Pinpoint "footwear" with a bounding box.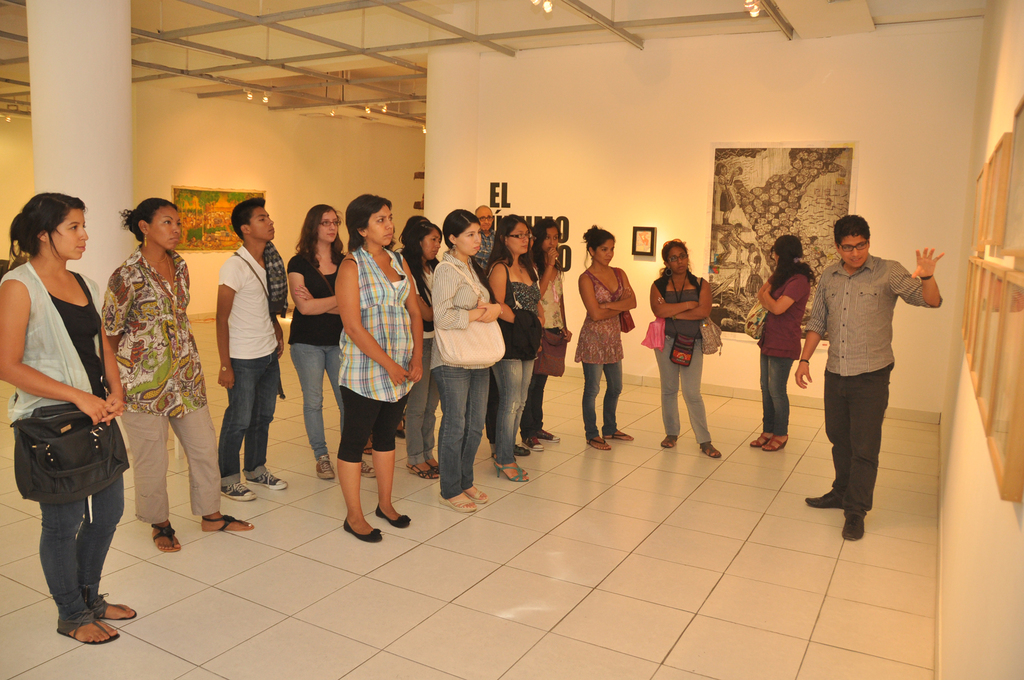
box(842, 516, 863, 544).
